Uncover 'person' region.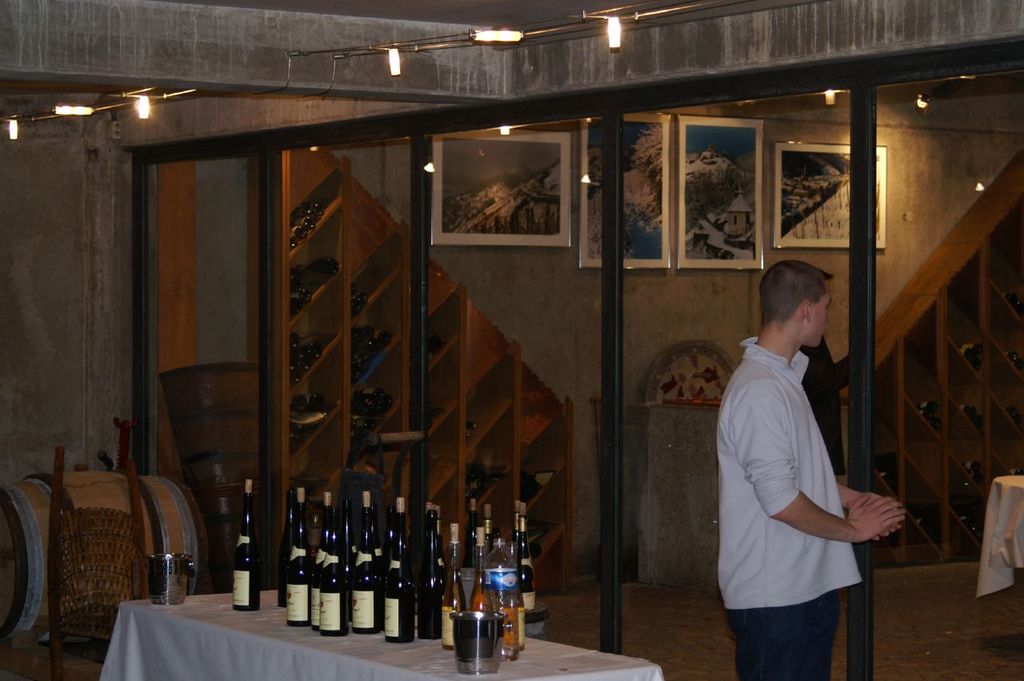
Uncovered: <box>705,234,900,680</box>.
